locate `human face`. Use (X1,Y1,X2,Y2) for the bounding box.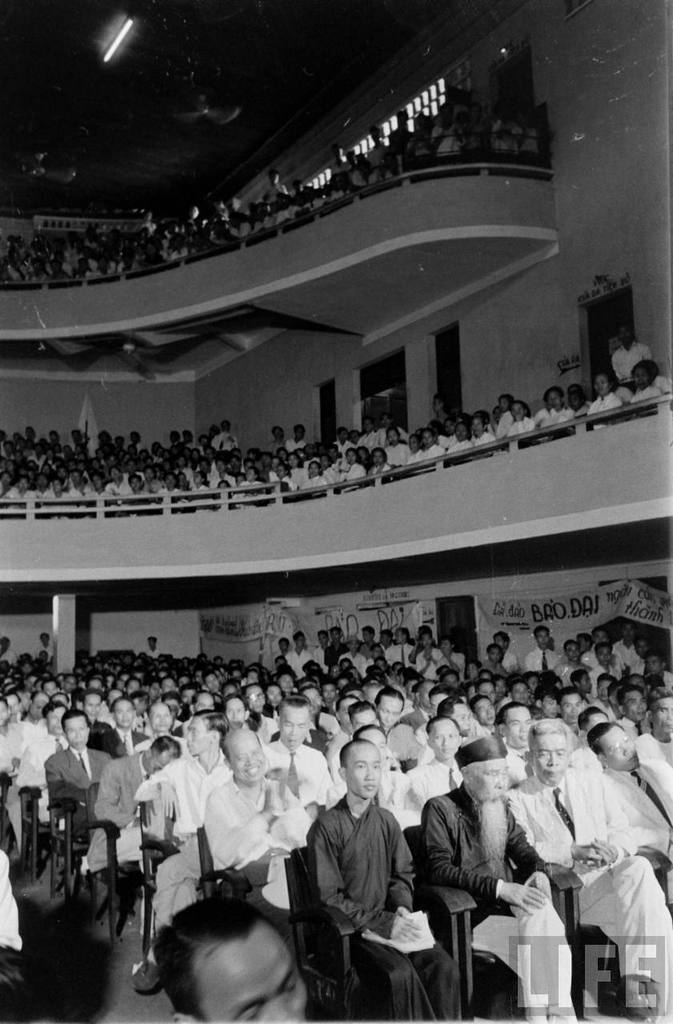
(112,696,134,726).
